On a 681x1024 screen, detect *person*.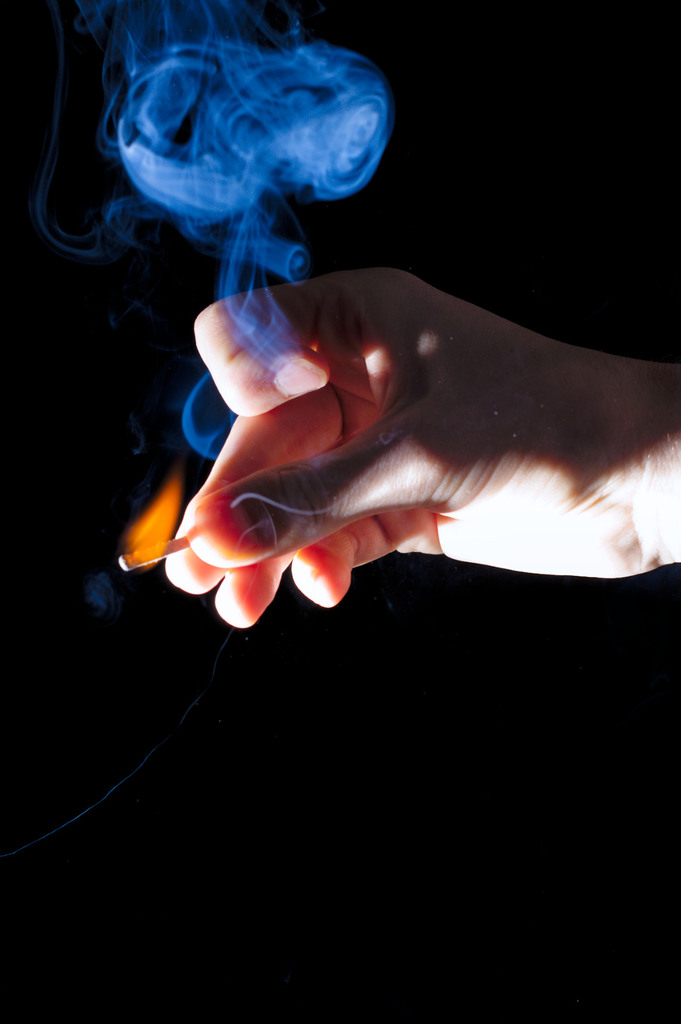
pyautogui.locateOnScreen(170, 182, 661, 648).
